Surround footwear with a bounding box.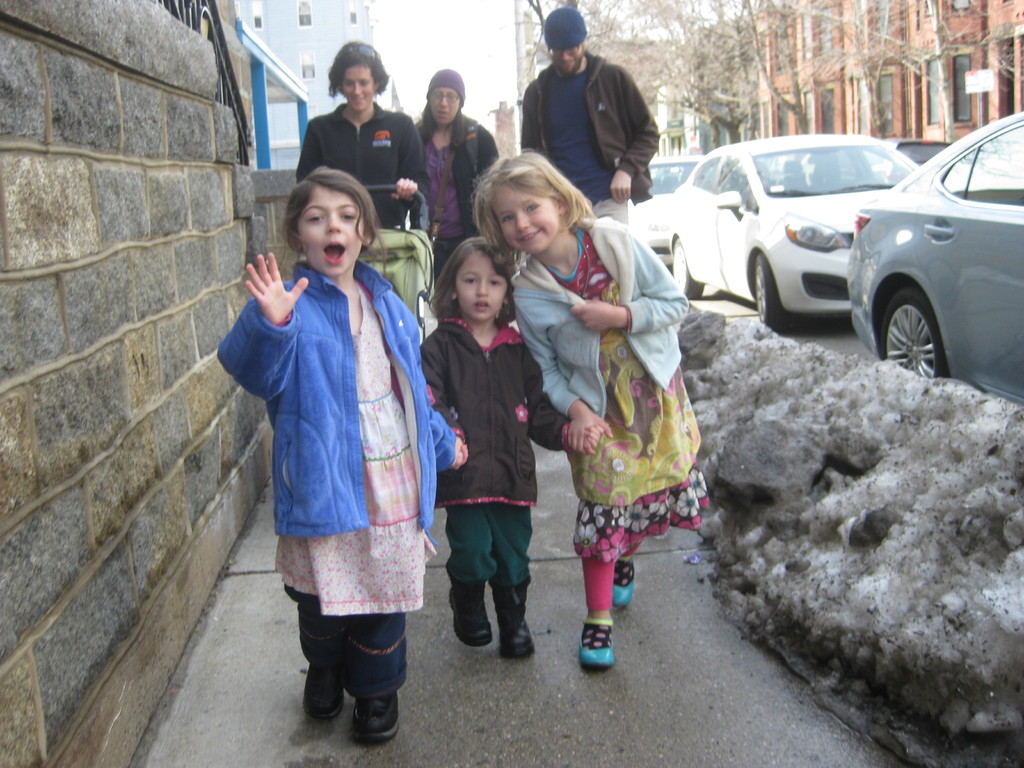
bbox=[311, 653, 347, 728].
